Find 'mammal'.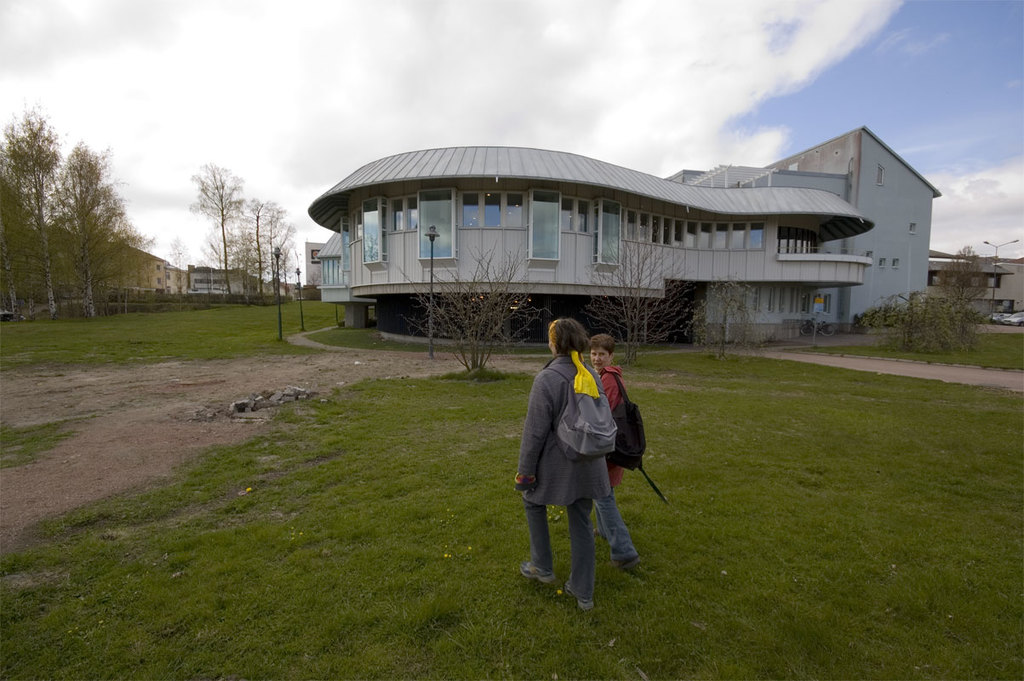
pyautogui.locateOnScreen(589, 331, 649, 581).
